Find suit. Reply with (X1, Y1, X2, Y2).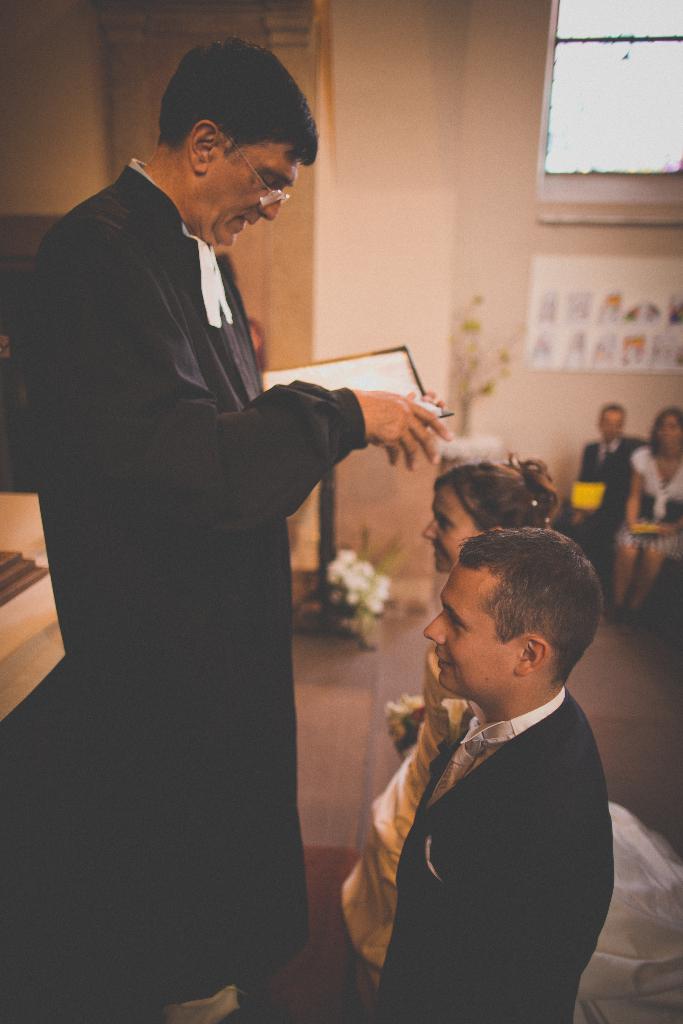
(368, 694, 615, 1023).
